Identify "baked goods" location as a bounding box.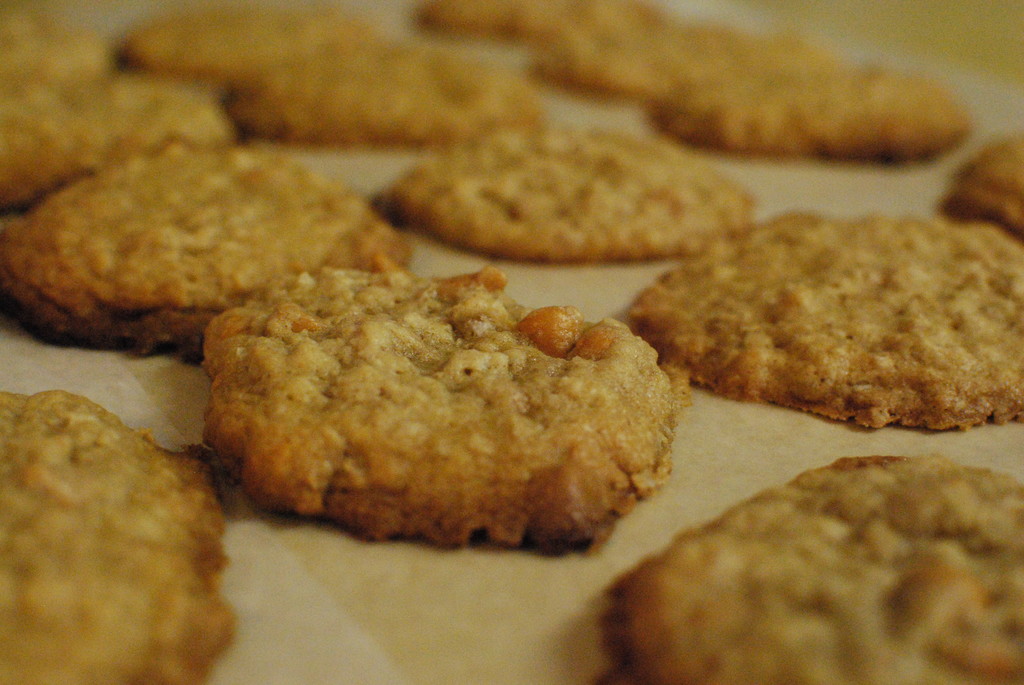
374/127/757/264.
